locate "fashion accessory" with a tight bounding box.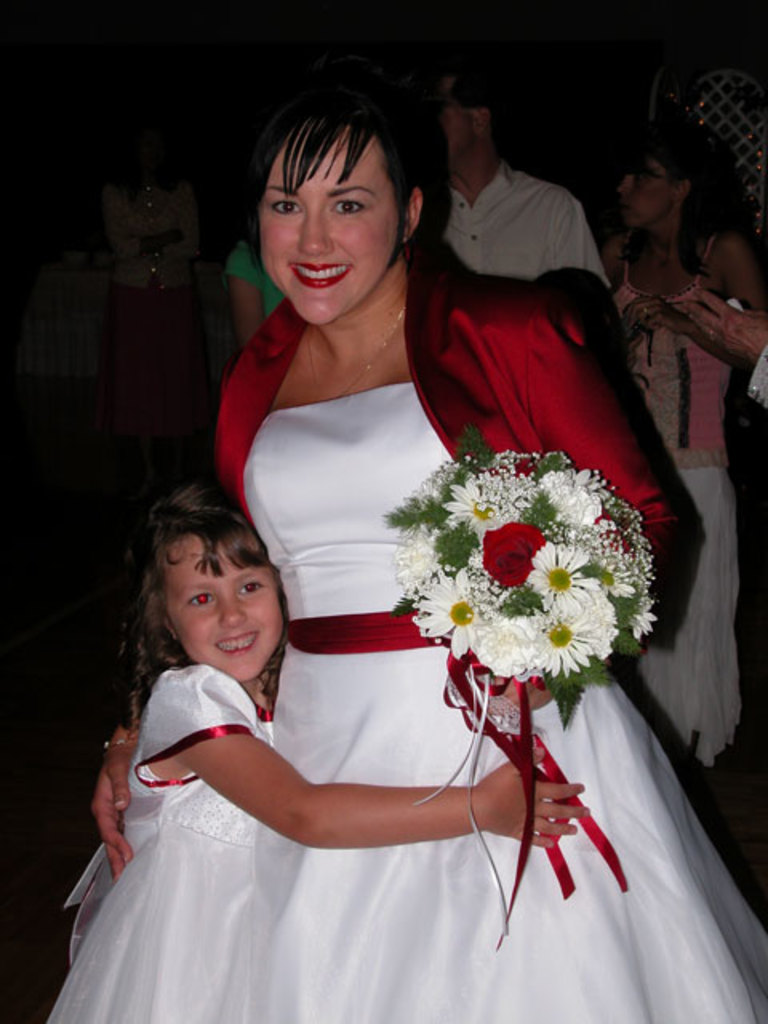
BBox(304, 317, 413, 405).
